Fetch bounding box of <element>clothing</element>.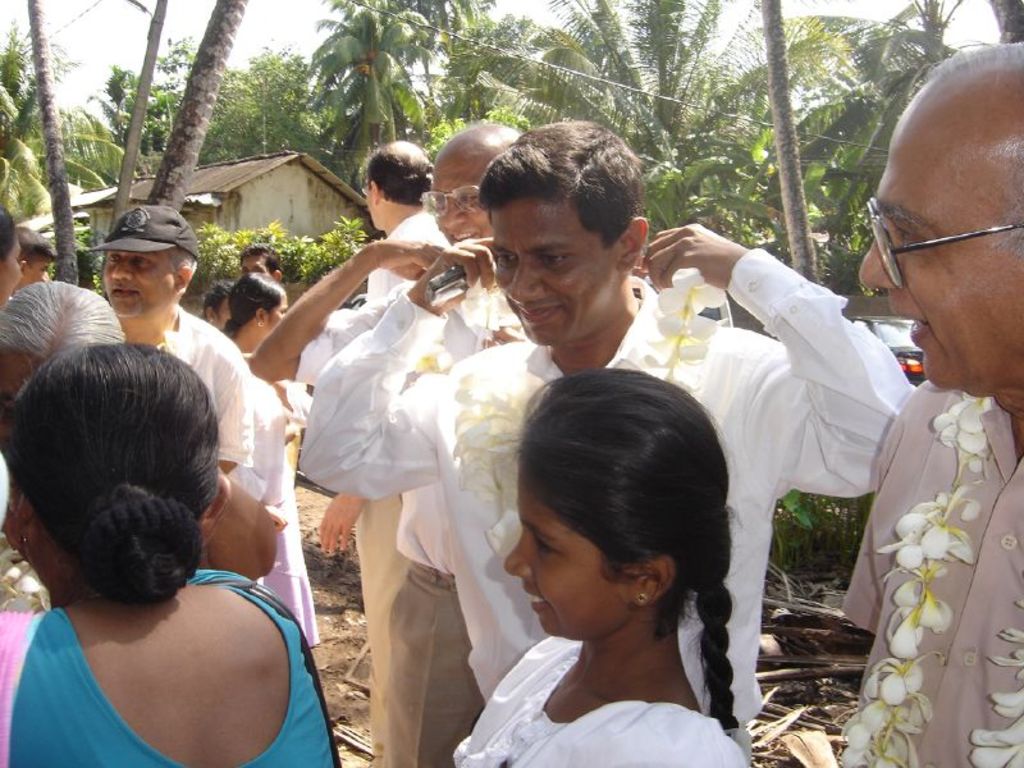
Bbox: bbox=(227, 378, 316, 645).
